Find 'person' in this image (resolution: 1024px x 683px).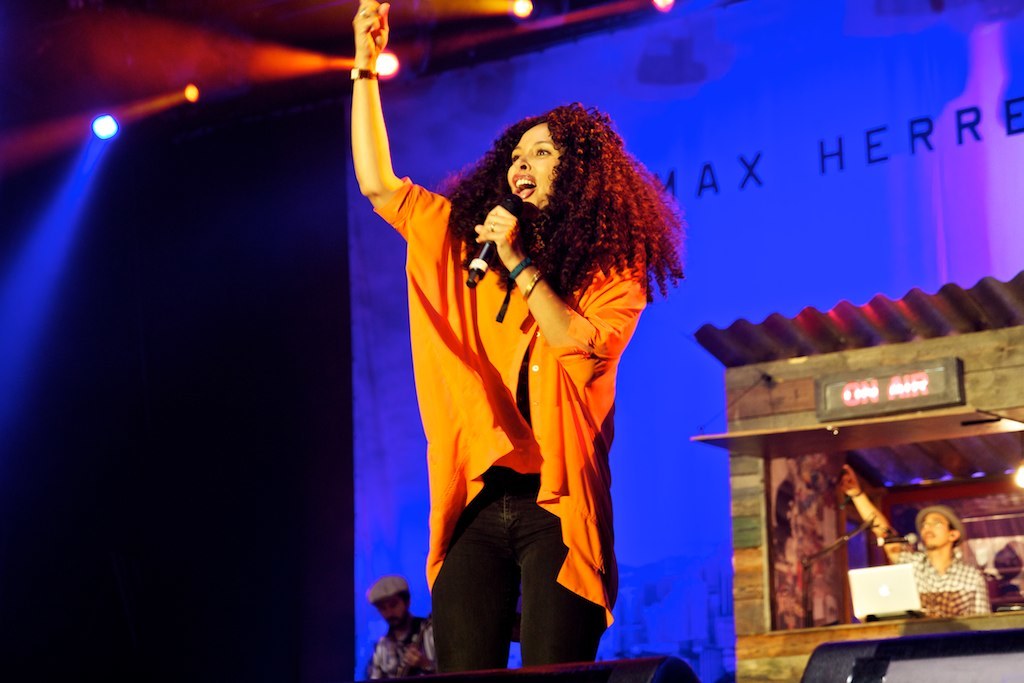
(844,461,997,612).
